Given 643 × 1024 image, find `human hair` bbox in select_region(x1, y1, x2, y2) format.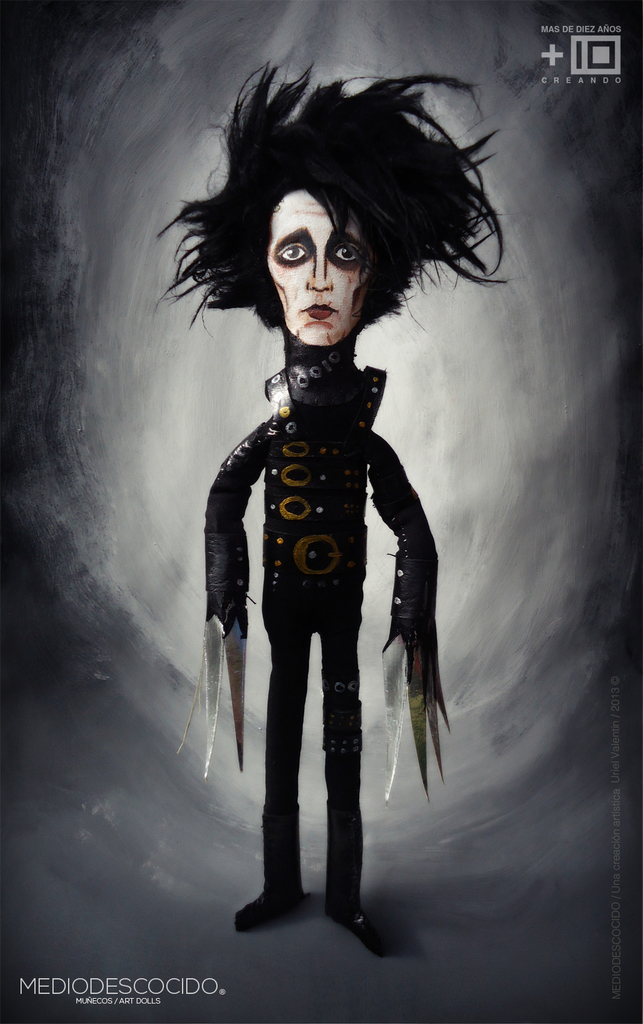
select_region(211, 109, 424, 349).
